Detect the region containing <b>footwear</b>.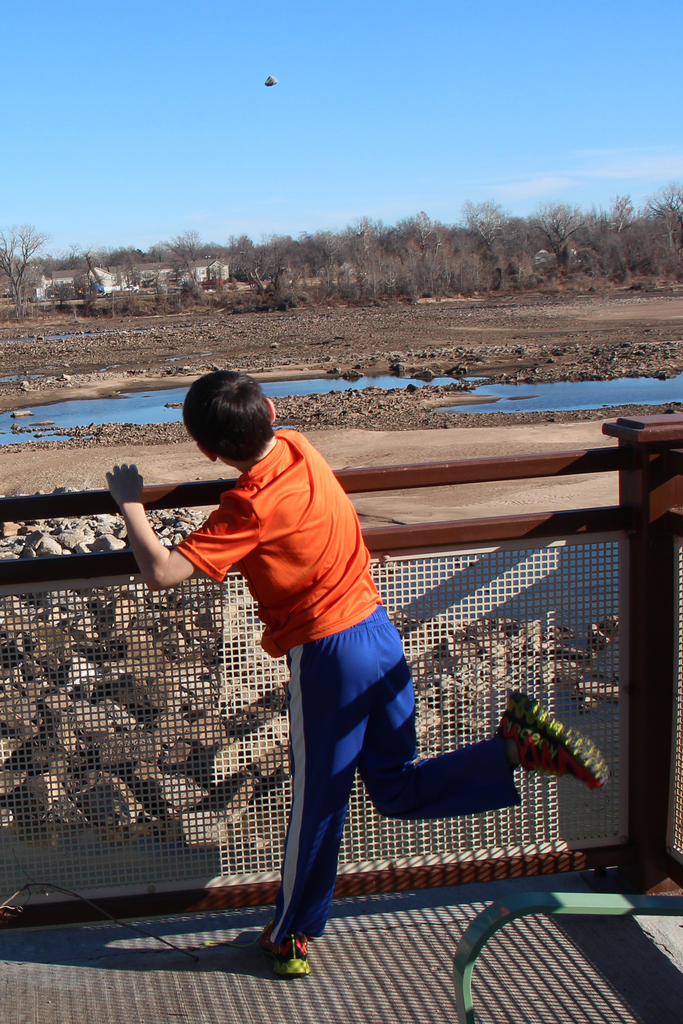
crop(251, 916, 320, 979).
